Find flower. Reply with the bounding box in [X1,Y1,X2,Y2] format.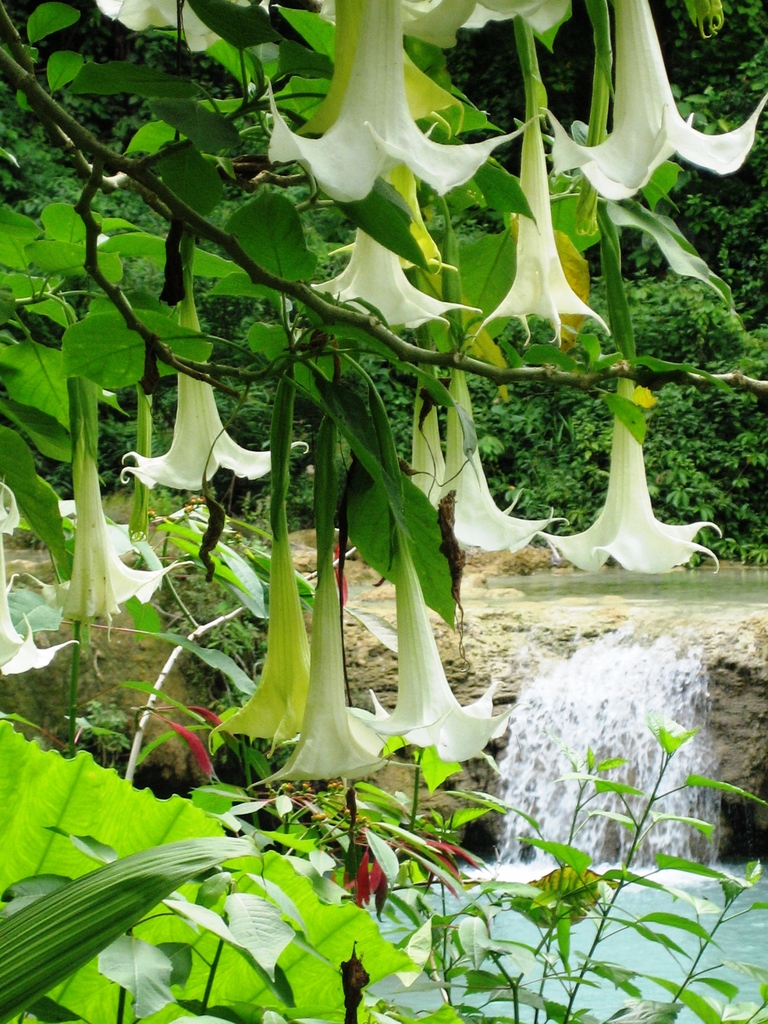
[102,392,278,508].
